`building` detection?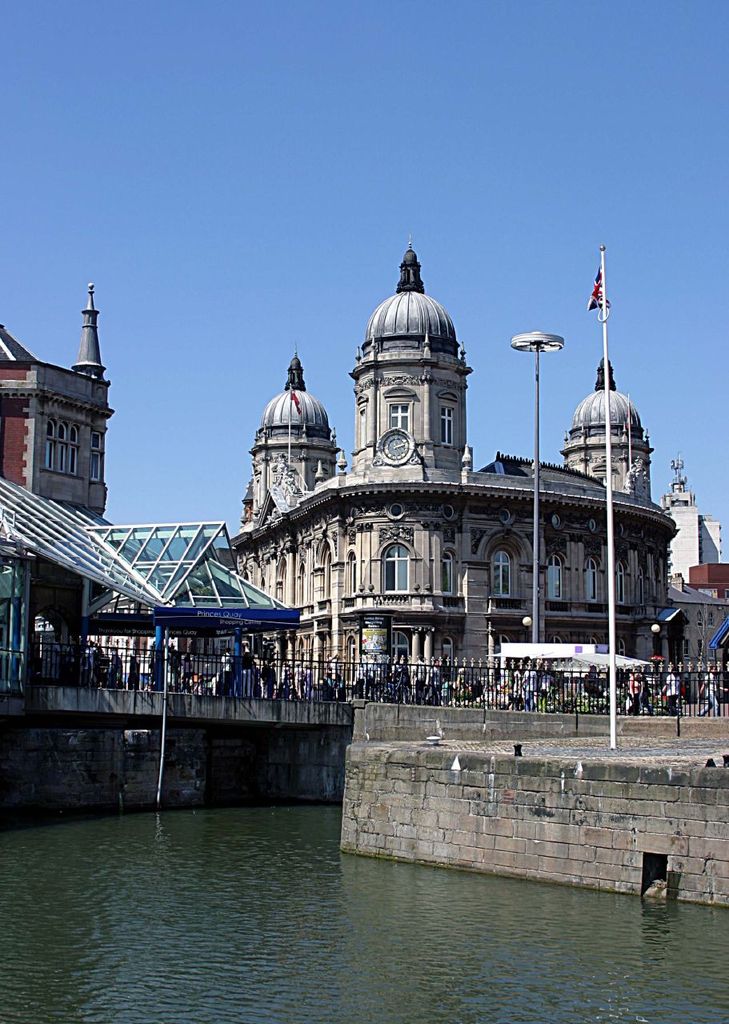
[0,285,298,682]
